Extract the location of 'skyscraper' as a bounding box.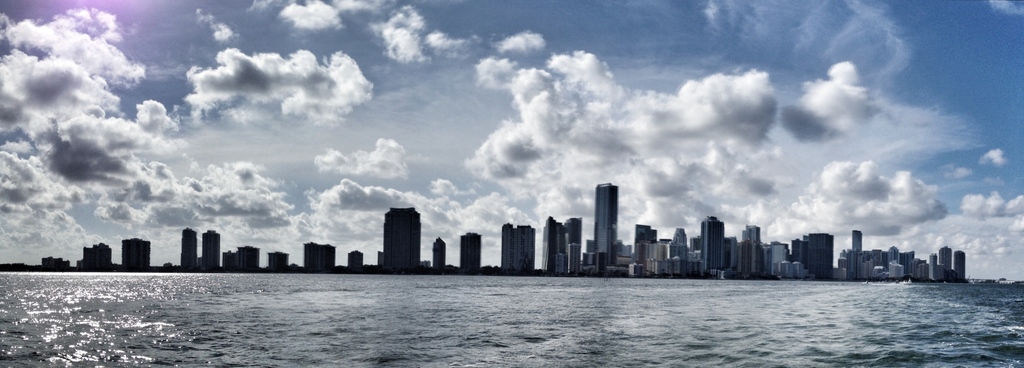
464:236:477:274.
